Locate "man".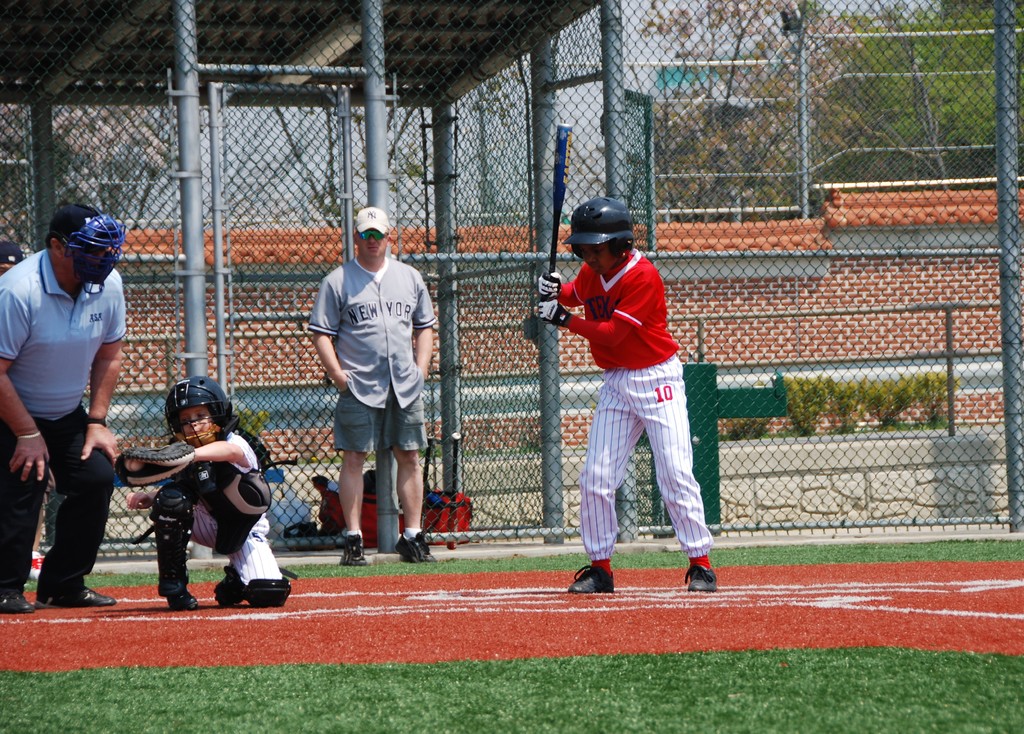
Bounding box: 537:188:719:597.
